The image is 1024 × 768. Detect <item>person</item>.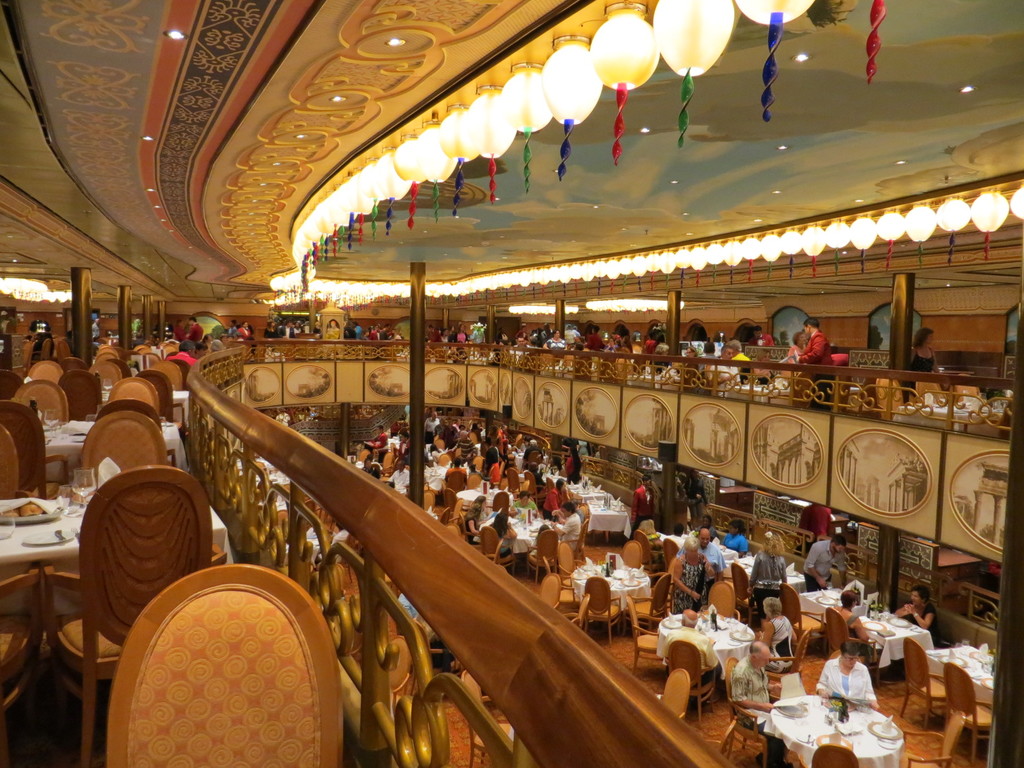
Detection: [x1=837, y1=590, x2=887, y2=648].
